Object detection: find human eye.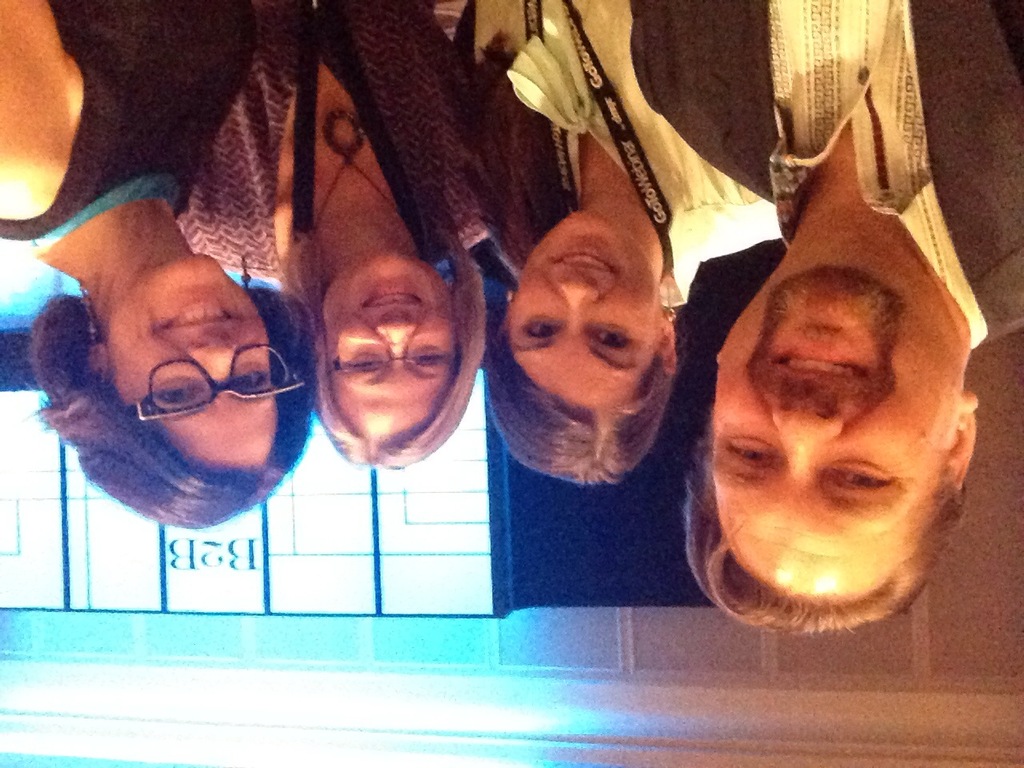
153:381:199:406.
